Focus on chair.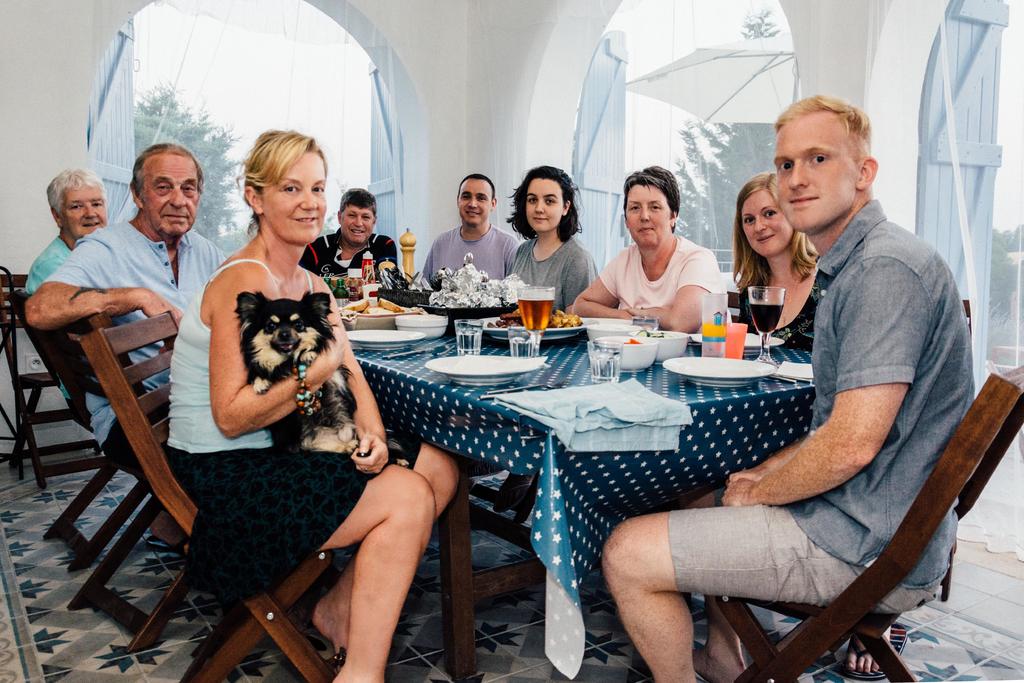
Focused at rect(708, 367, 1023, 682).
